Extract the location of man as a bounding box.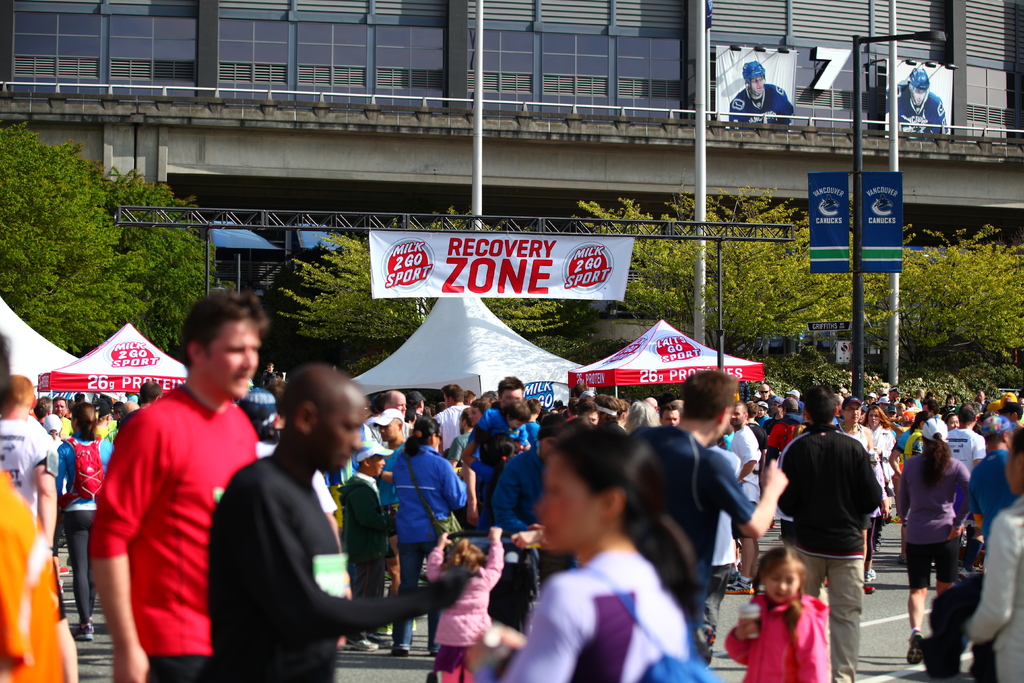
[x1=622, y1=365, x2=789, y2=668].
